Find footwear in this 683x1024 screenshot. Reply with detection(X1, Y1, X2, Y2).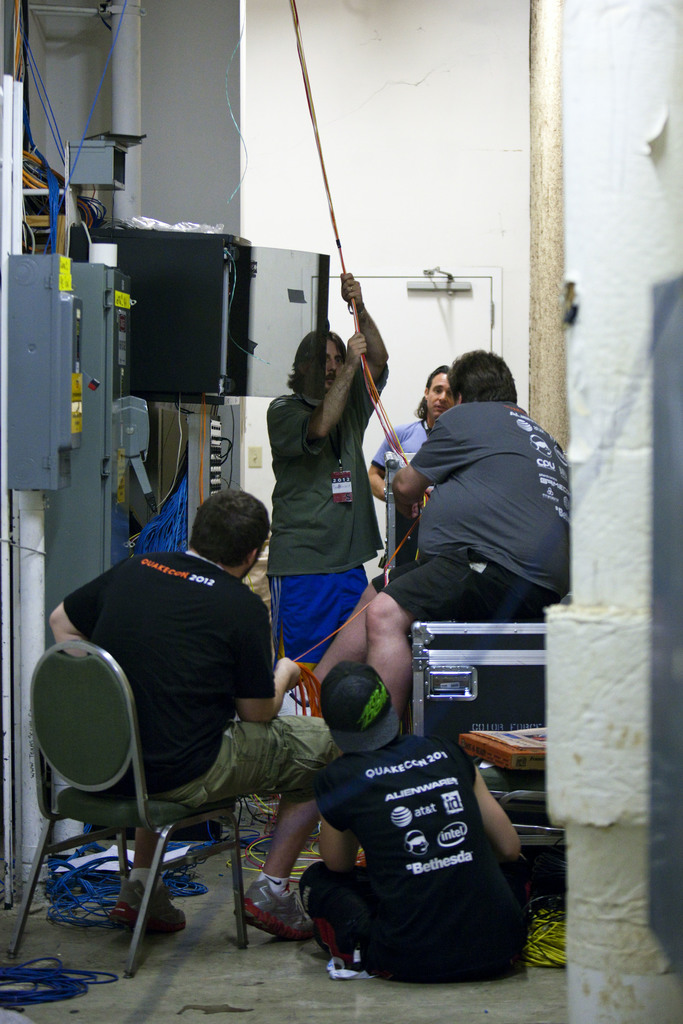
detection(101, 874, 178, 931).
